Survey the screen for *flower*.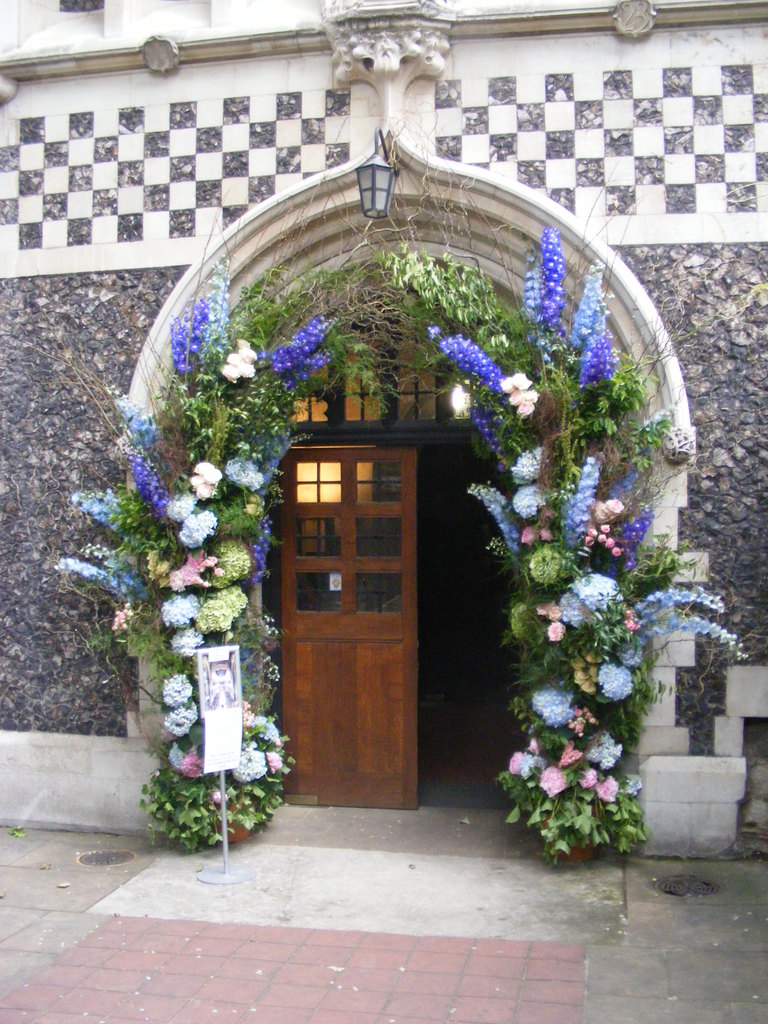
Survey found: {"left": 461, "top": 406, "right": 506, "bottom": 464}.
